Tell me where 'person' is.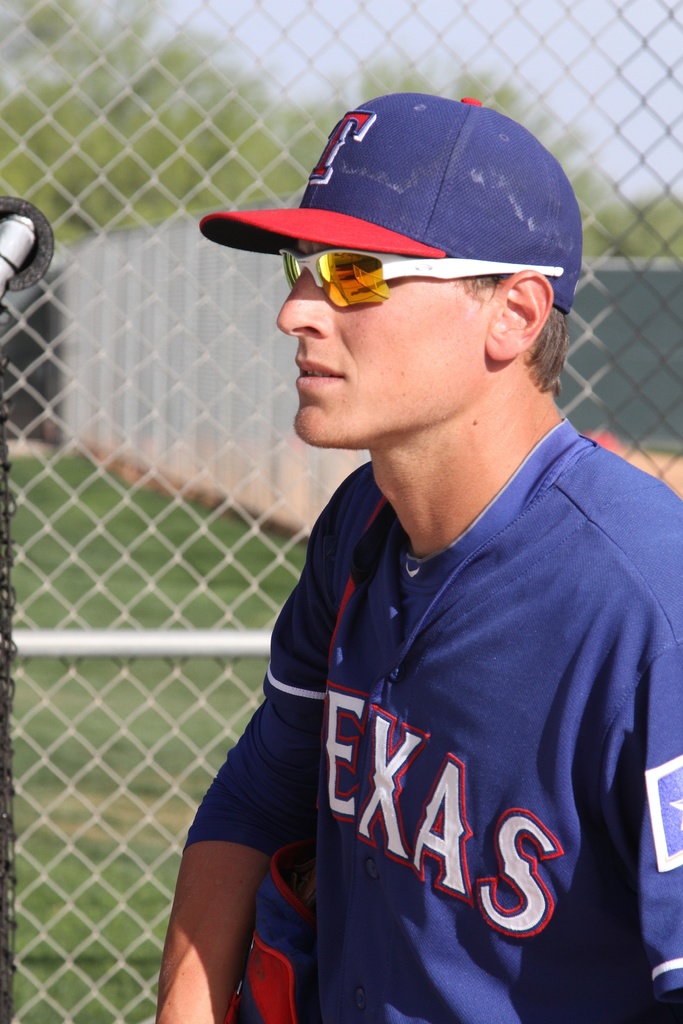
'person' is at <box>149,106,664,932</box>.
